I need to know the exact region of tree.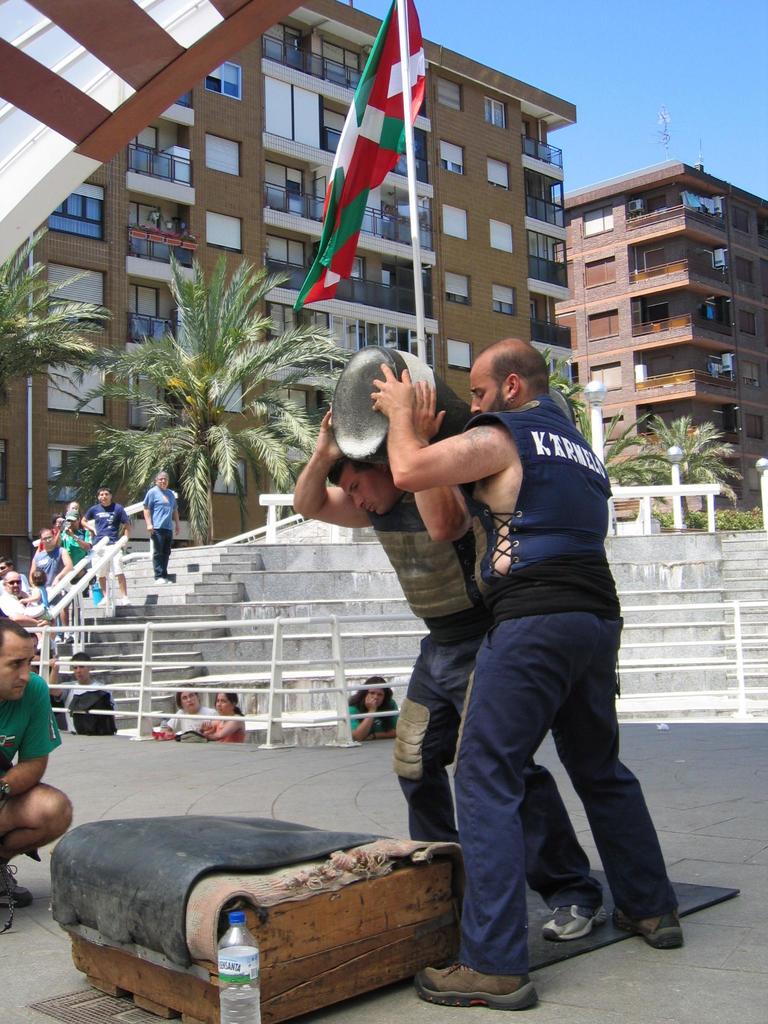
Region: box(552, 369, 662, 492).
